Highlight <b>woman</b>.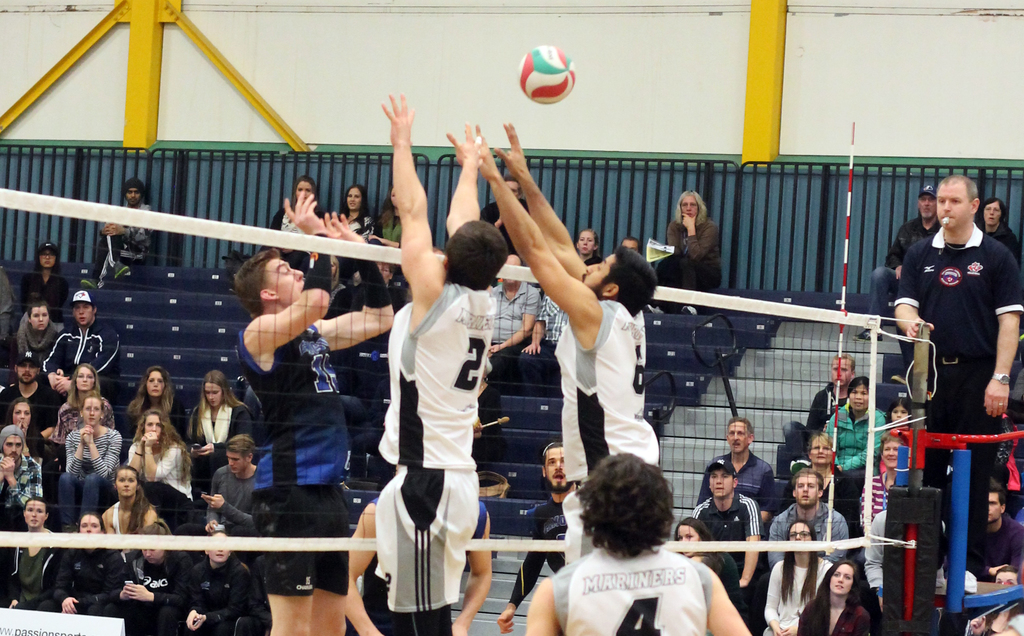
Highlighted region: {"x1": 572, "y1": 228, "x2": 607, "y2": 259}.
